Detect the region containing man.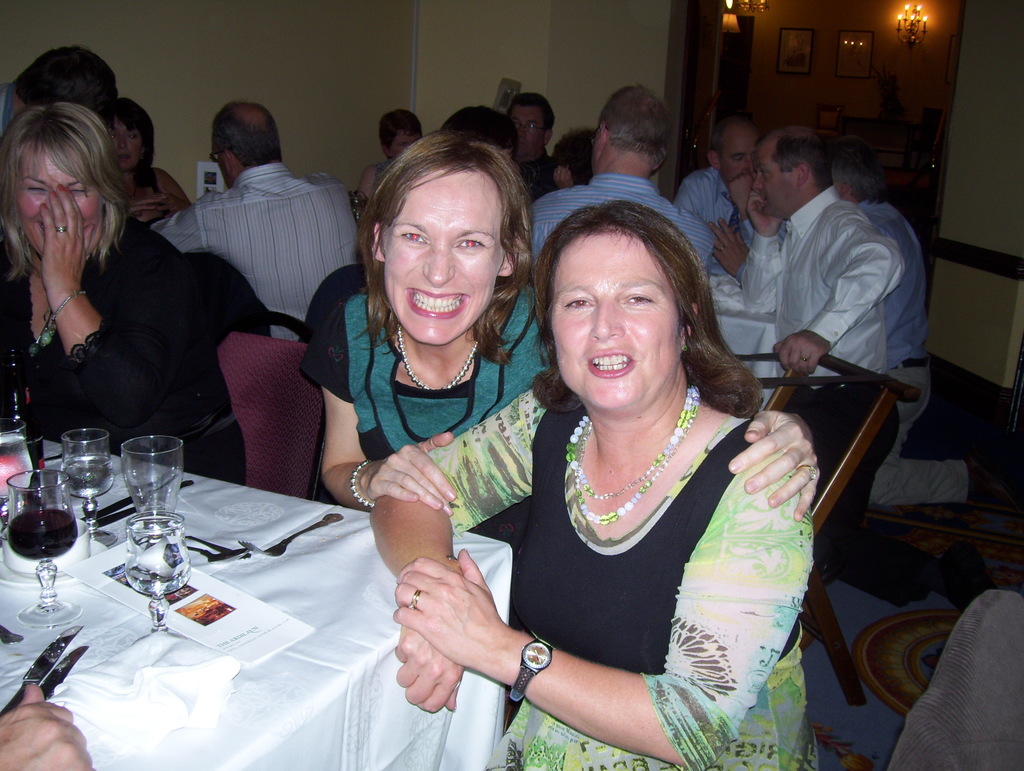
x1=0 y1=45 x2=114 y2=181.
